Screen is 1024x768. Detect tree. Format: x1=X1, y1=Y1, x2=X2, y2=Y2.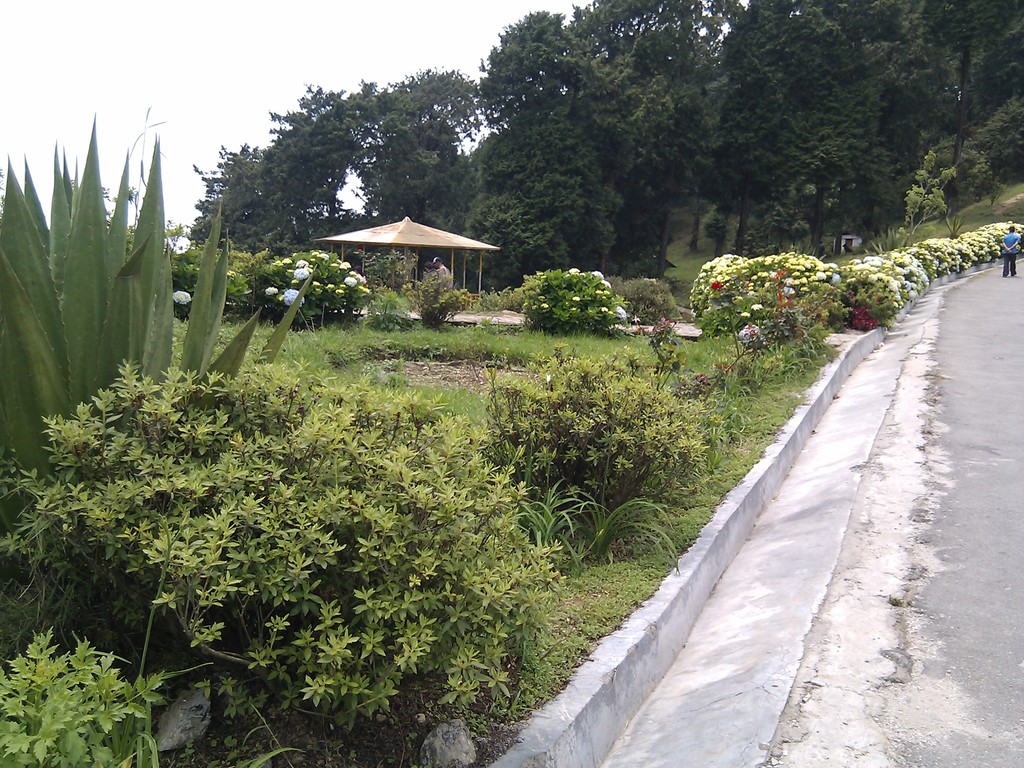
x1=56, y1=177, x2=201, y2=259.
